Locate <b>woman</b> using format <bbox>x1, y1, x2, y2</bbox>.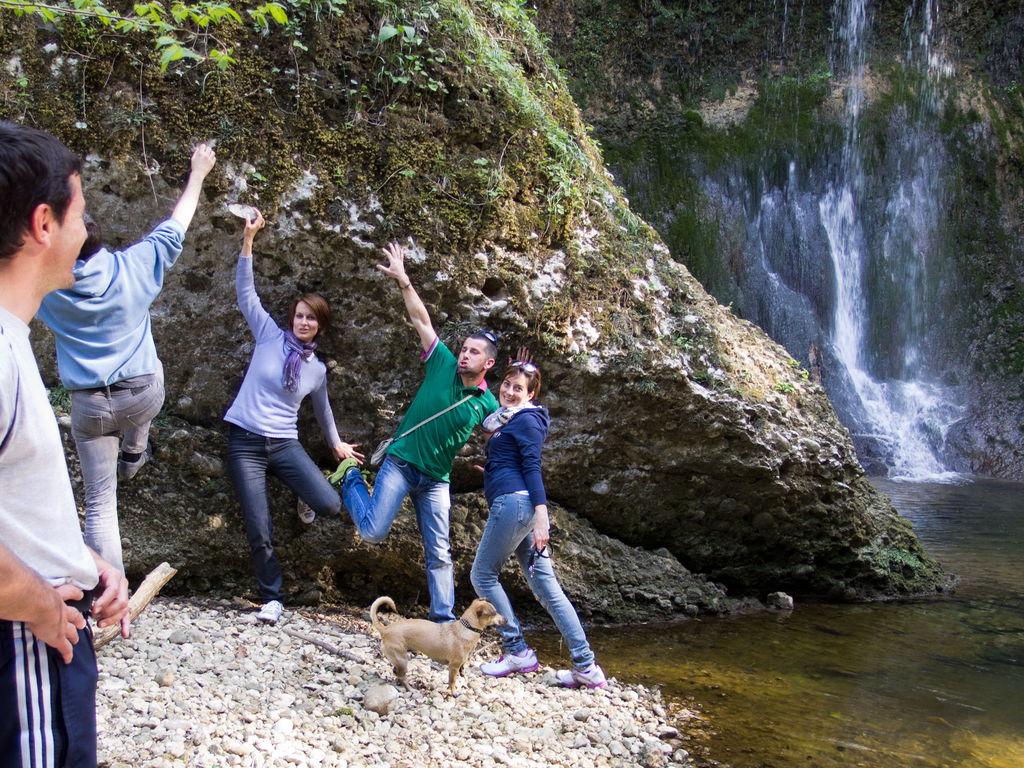
<bbox>221, 208, 367, 622</bbox>.
